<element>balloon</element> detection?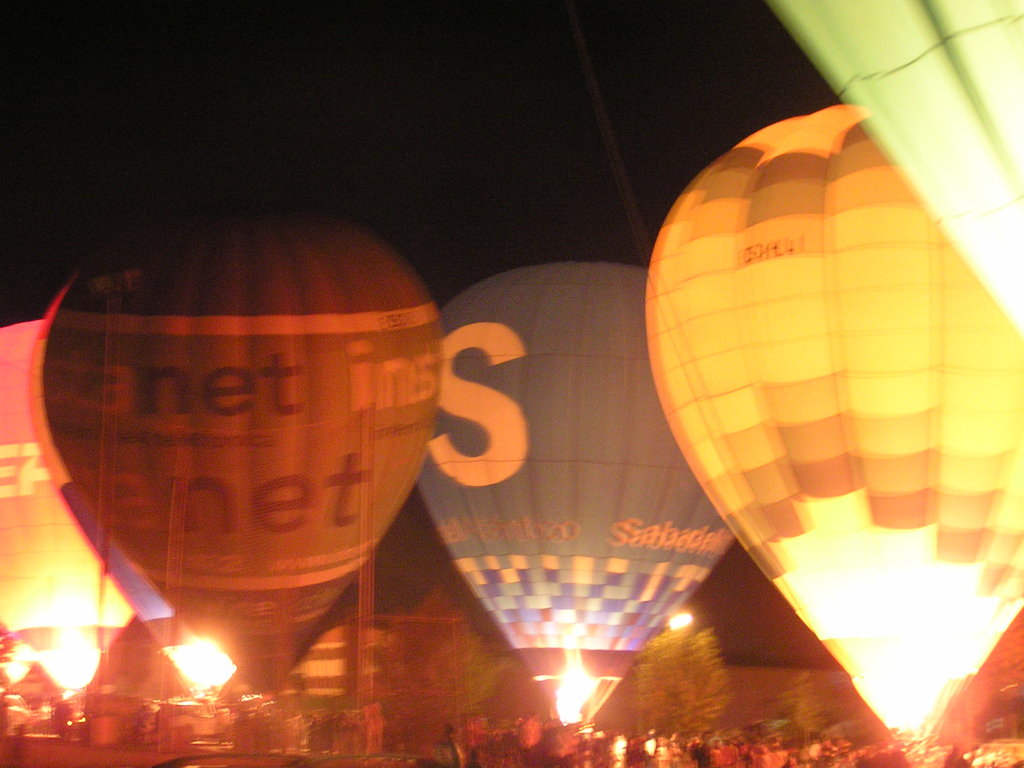
x1=40, y1=219, x2=449, y2=698
